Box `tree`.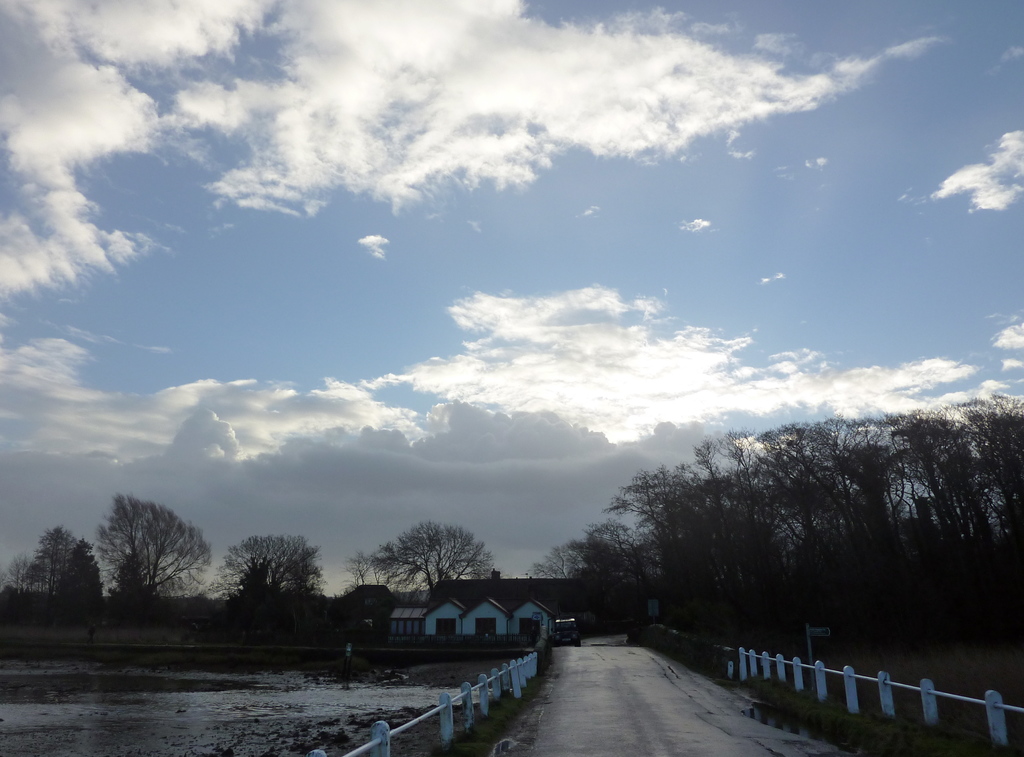
region(341, 556, 372, 588).
